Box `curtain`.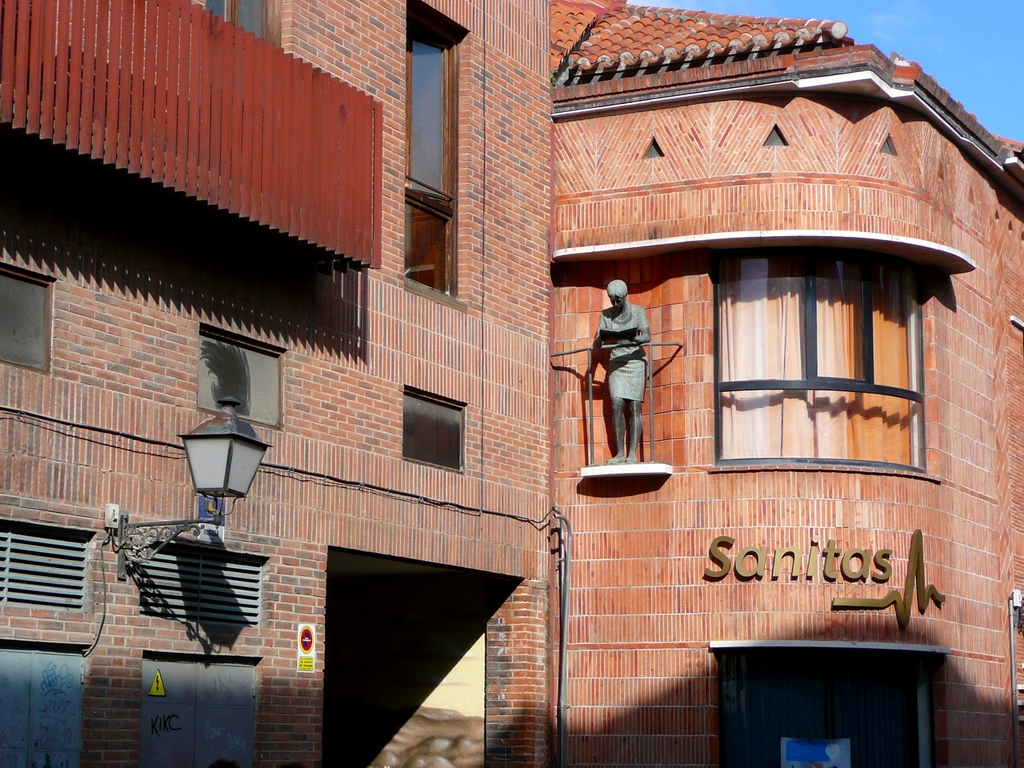
pyautogui.locateOnScreen(719, 258, 922, 450).
